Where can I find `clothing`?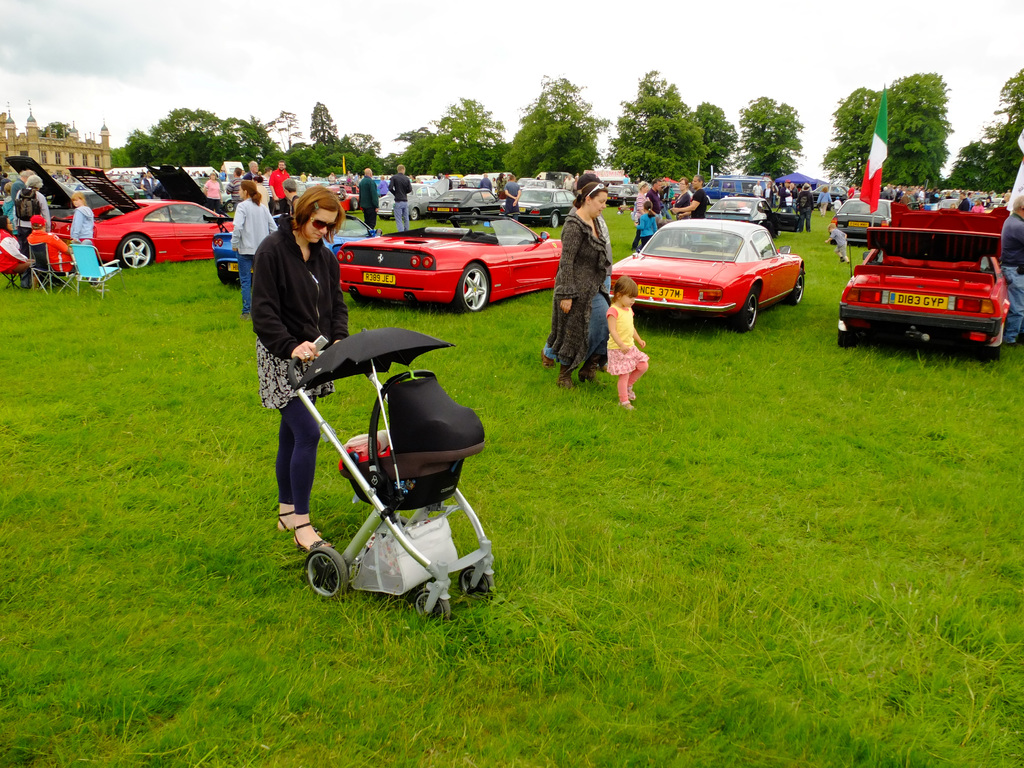
You can find it at left=556, top=205, right=609, bottom=365.
